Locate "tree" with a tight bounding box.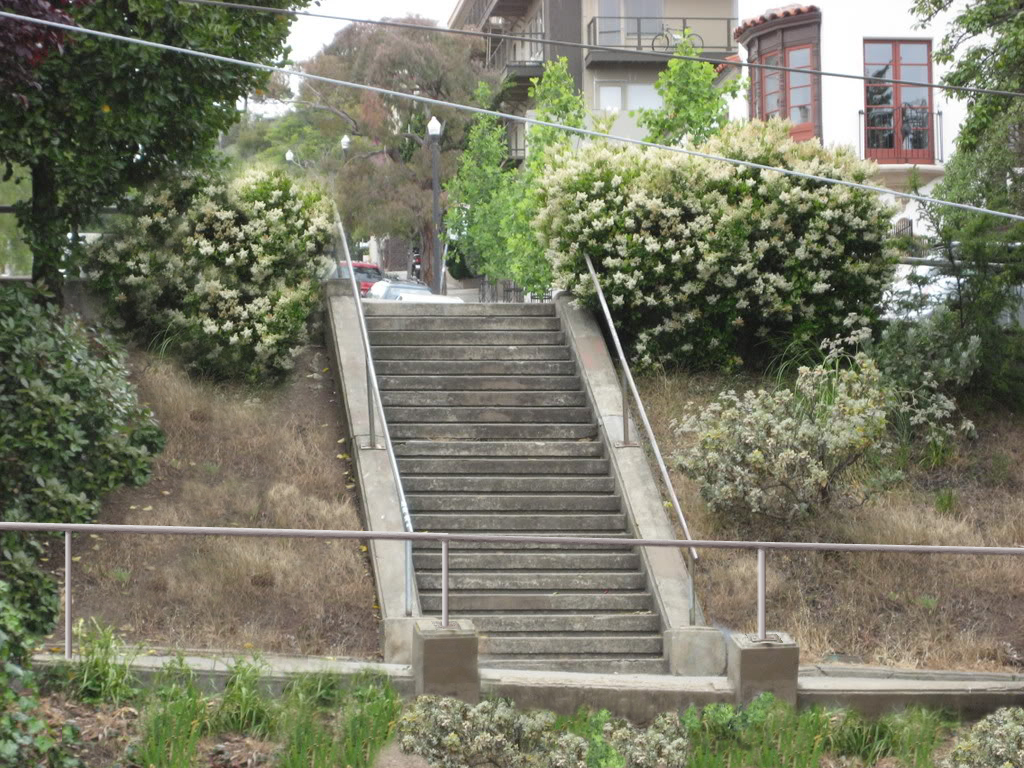
l=903, t=0, r=1023, b=371.
